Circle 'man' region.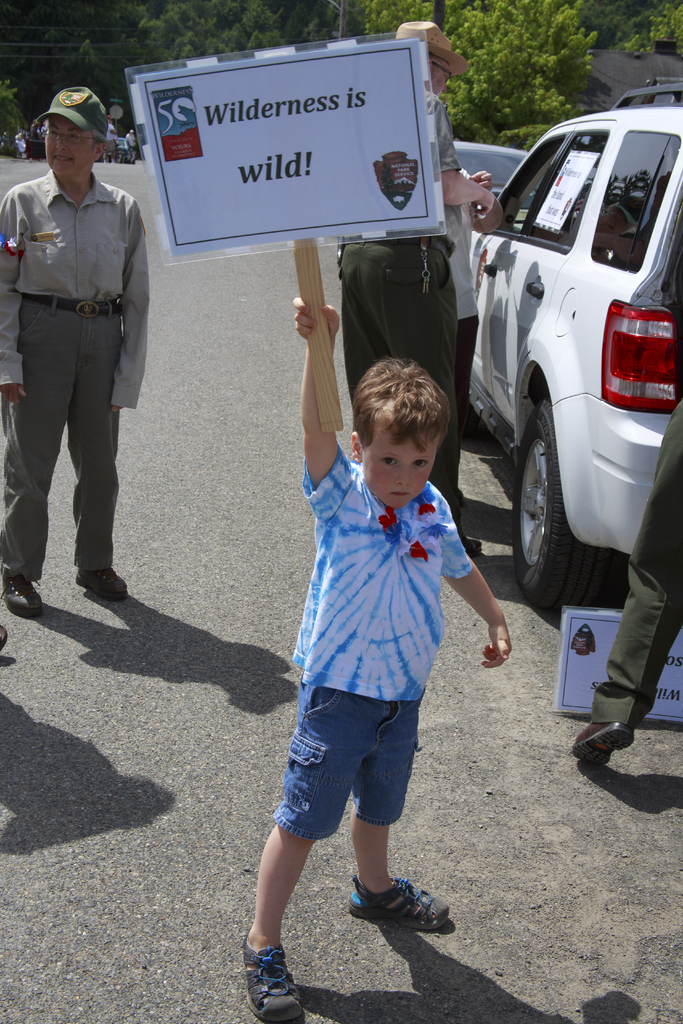
Region: (337, 20, 497, 554).
